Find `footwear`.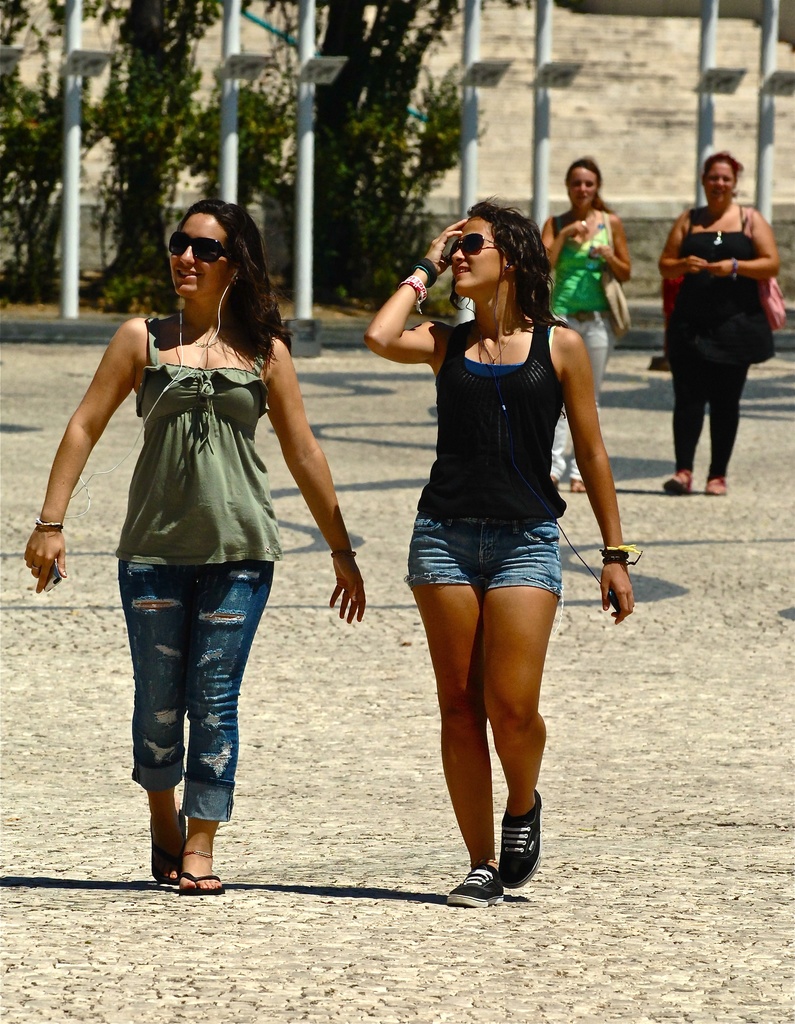
<box>151,808,181,886</box>.
